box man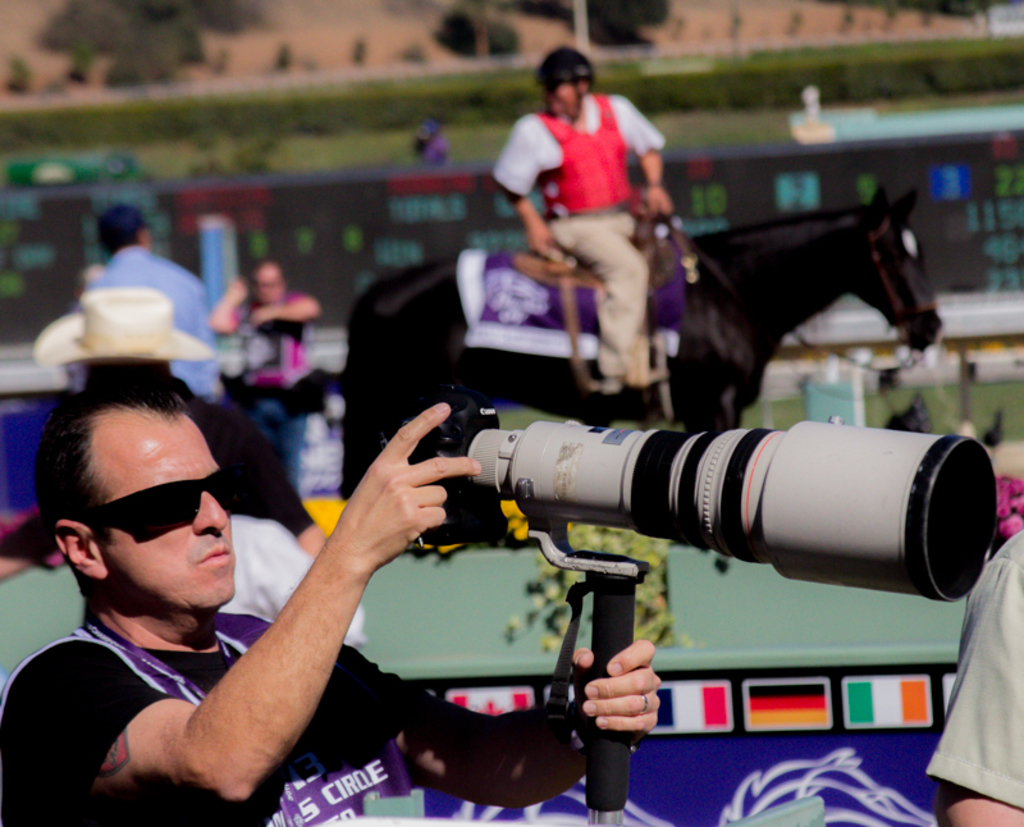
x1=209, y1=261, x2=328, y2=393
